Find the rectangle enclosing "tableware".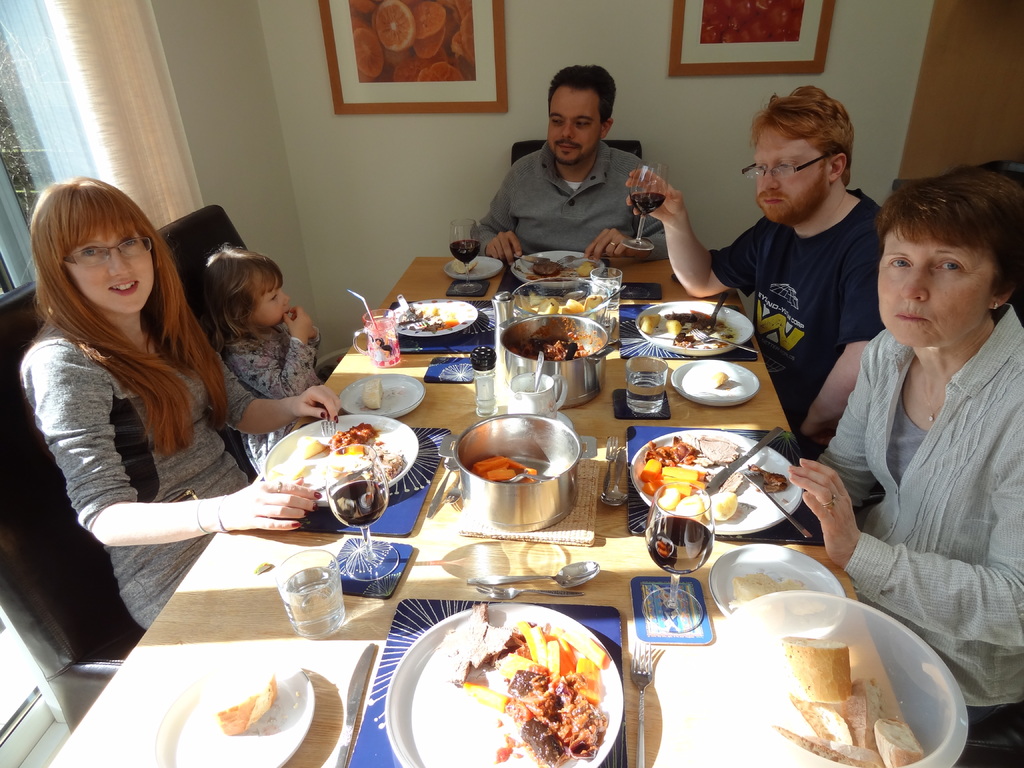
470 348 497 413.
